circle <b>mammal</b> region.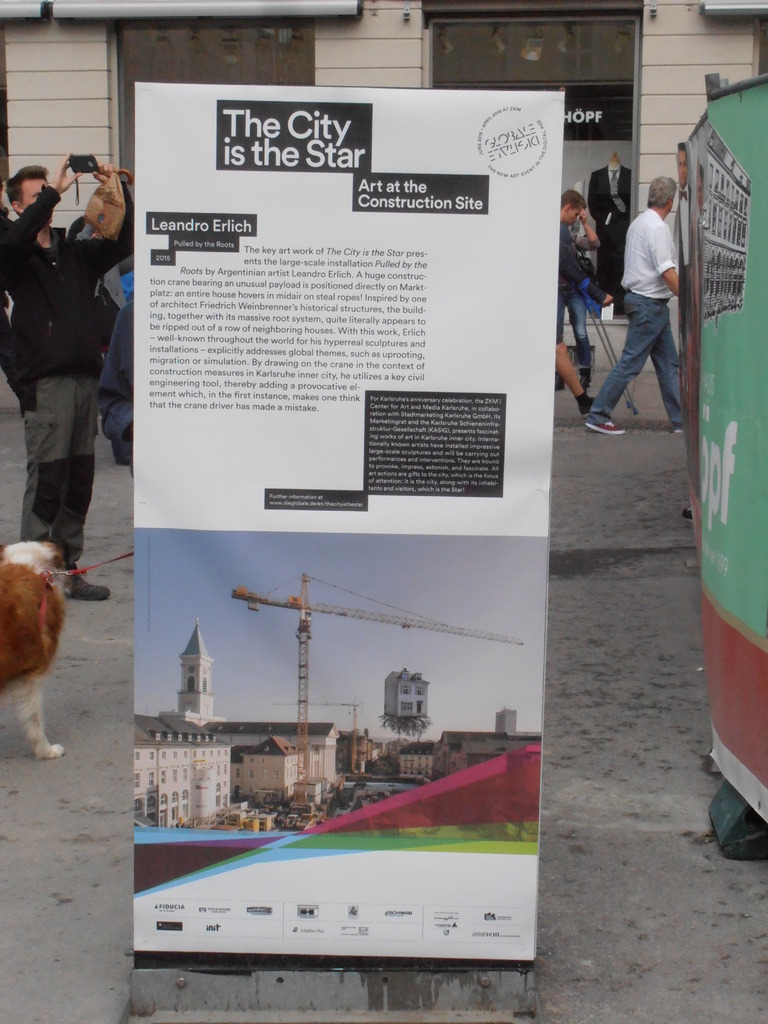
Region: <box>579,177,686,433</box>.
